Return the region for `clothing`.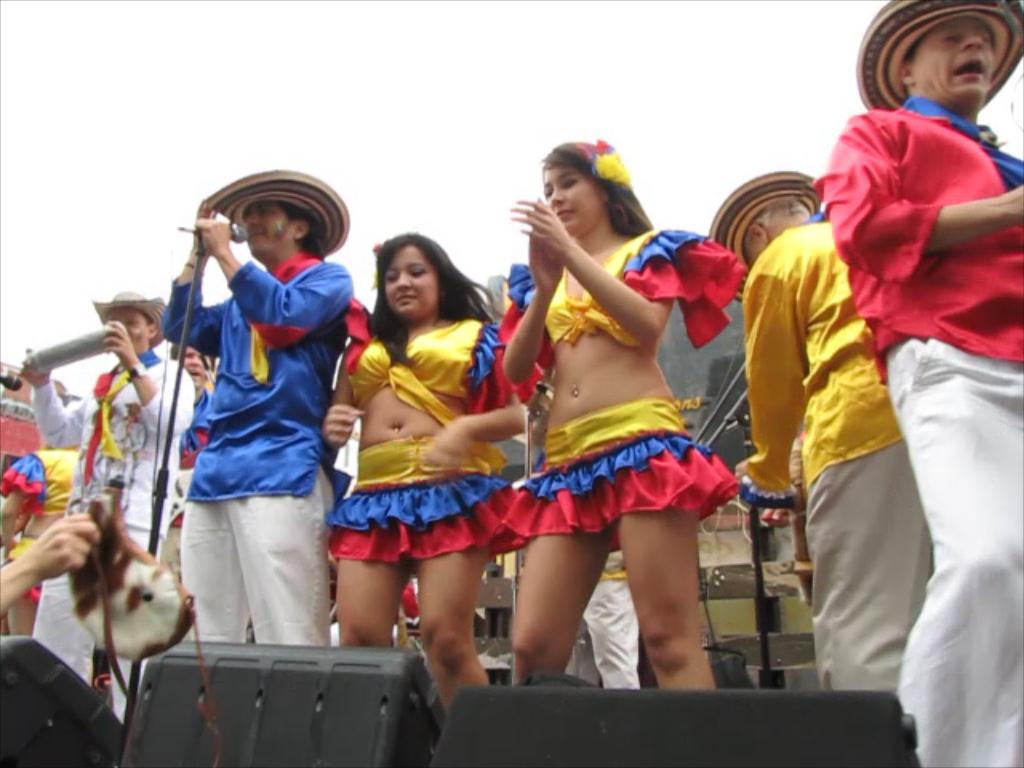
[154, 245, 350, 494].
